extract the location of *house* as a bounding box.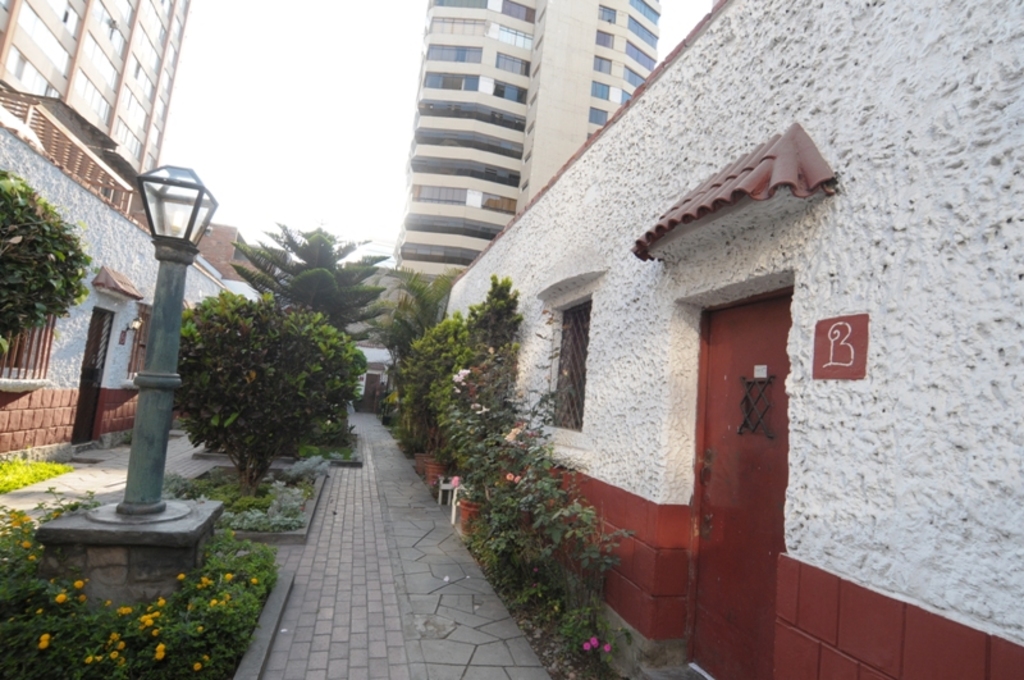
0:86:392:470.
